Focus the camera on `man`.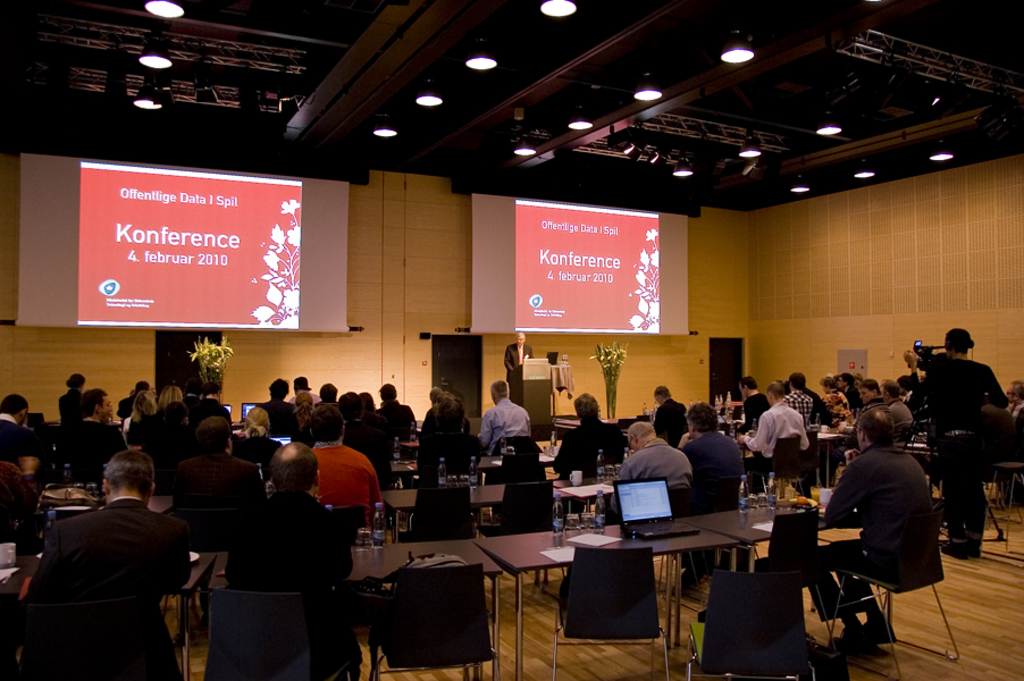
Focus region: {"left": 912, "top": 327, "right": 1007, "bottom": 545}.
